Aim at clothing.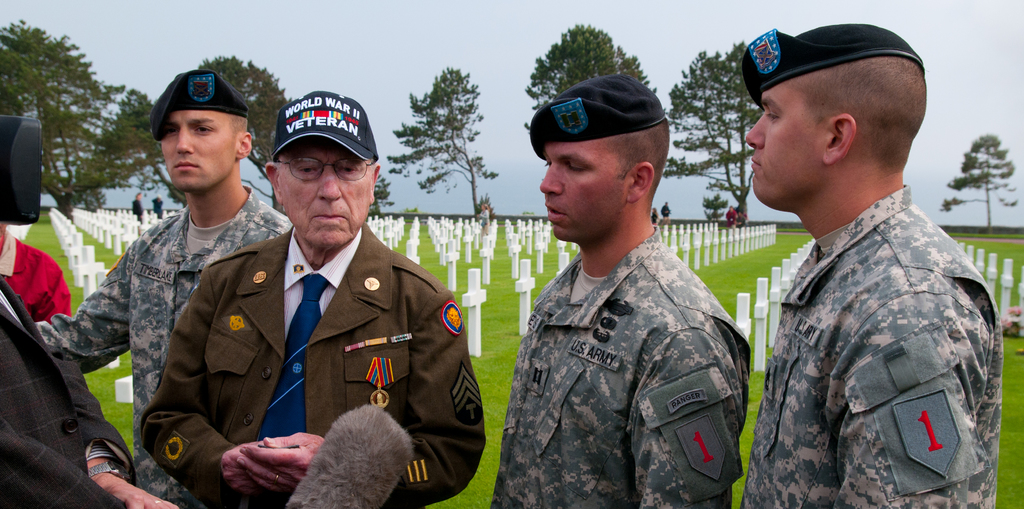
Aimed at (126, 207, 490, 508).
